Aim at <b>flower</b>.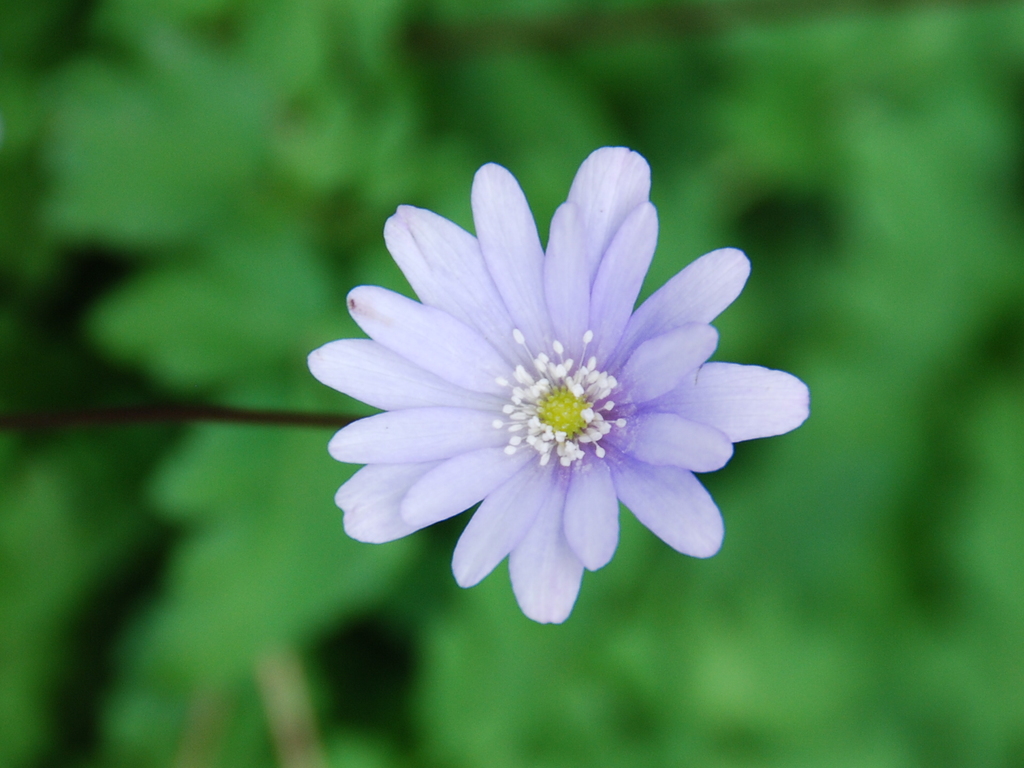
Aimed at 307 163 809 648.
